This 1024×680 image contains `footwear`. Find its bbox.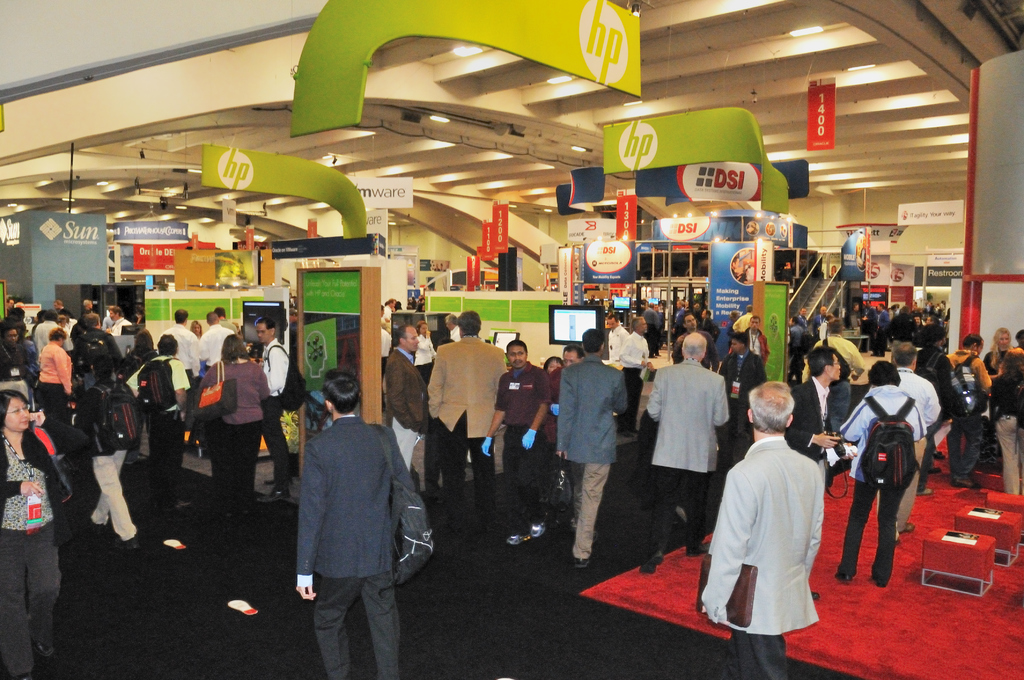
pyautogui.locateOnScreen(915, 487, 929, 496).
